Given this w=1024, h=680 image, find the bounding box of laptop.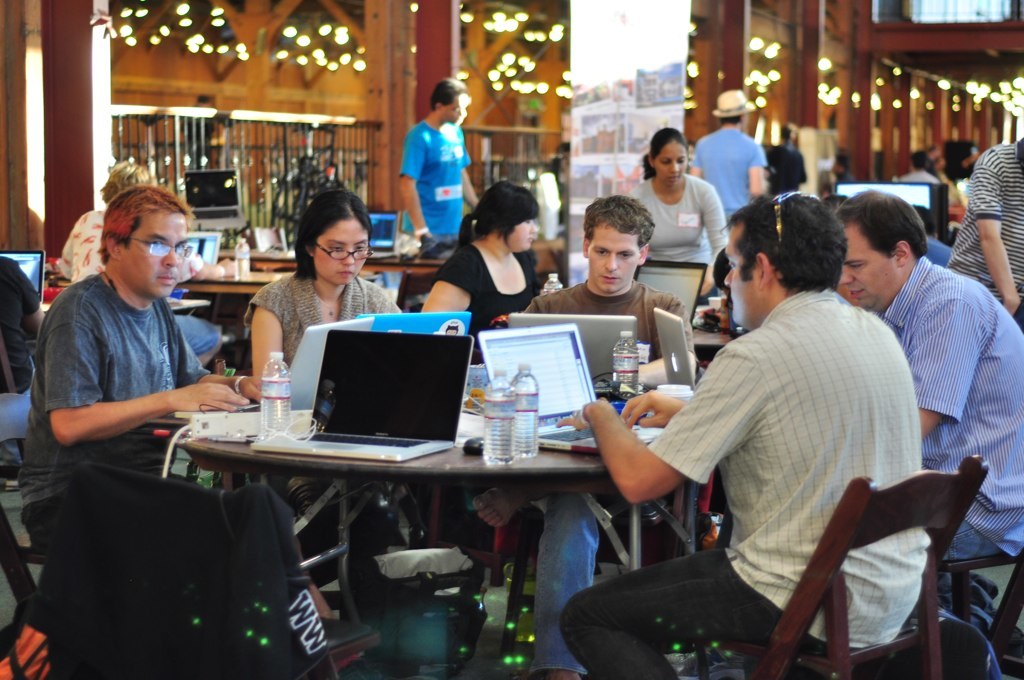
Rect(0, 251, 43, 303).
